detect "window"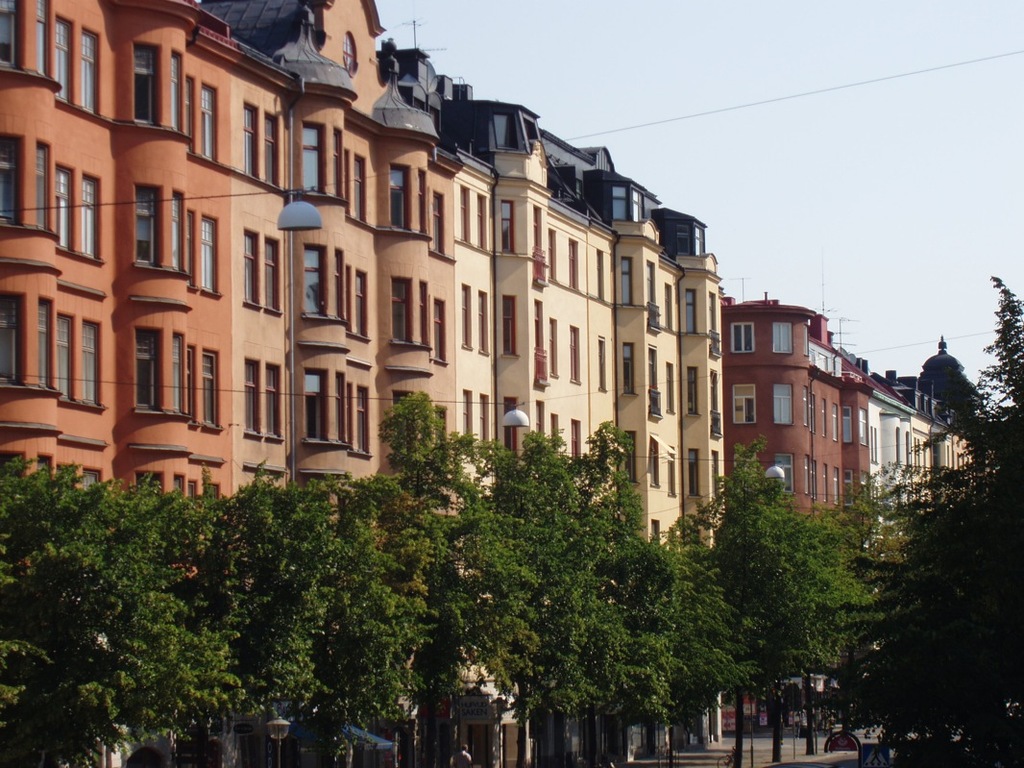
<box>731,323,754,353</box>
